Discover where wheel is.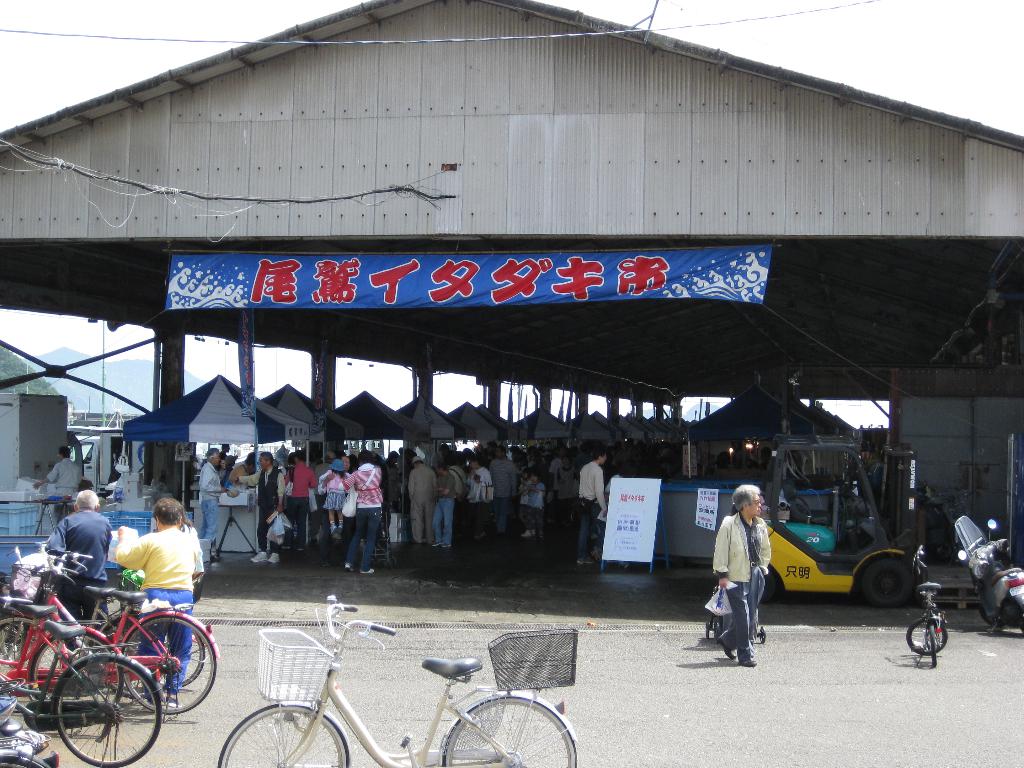
Discovered at (left=0, top=616, right=47, bottom=689).
